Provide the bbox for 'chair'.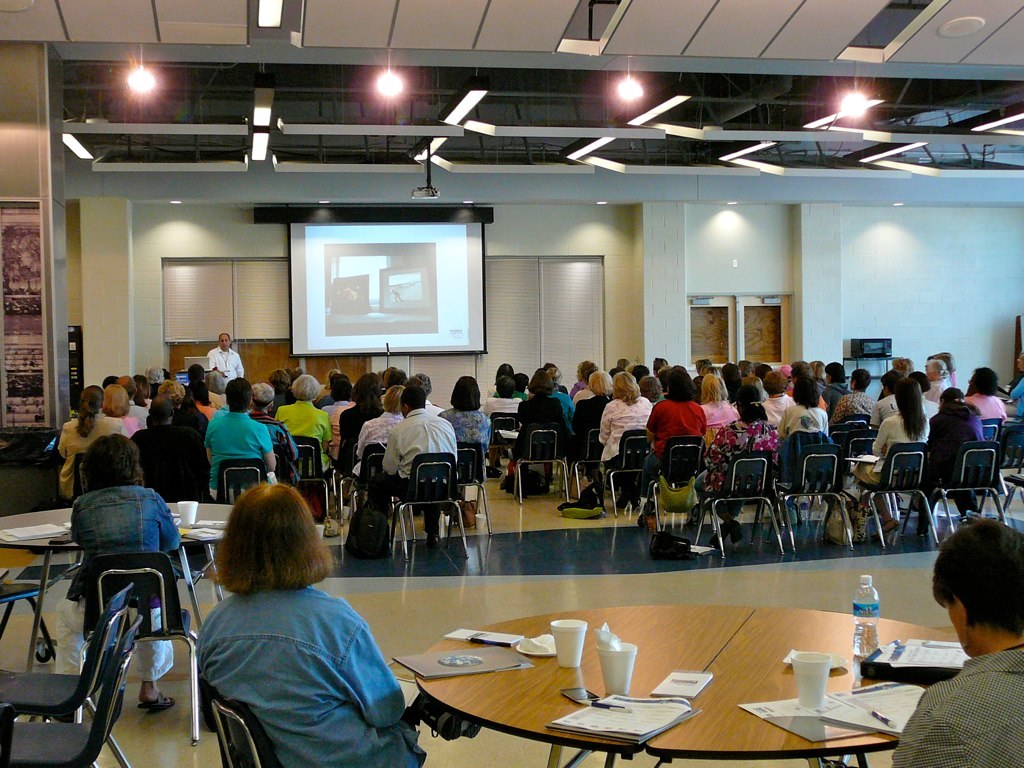
pyautogui.locateOnScreen(0, 585, 130, 765).
